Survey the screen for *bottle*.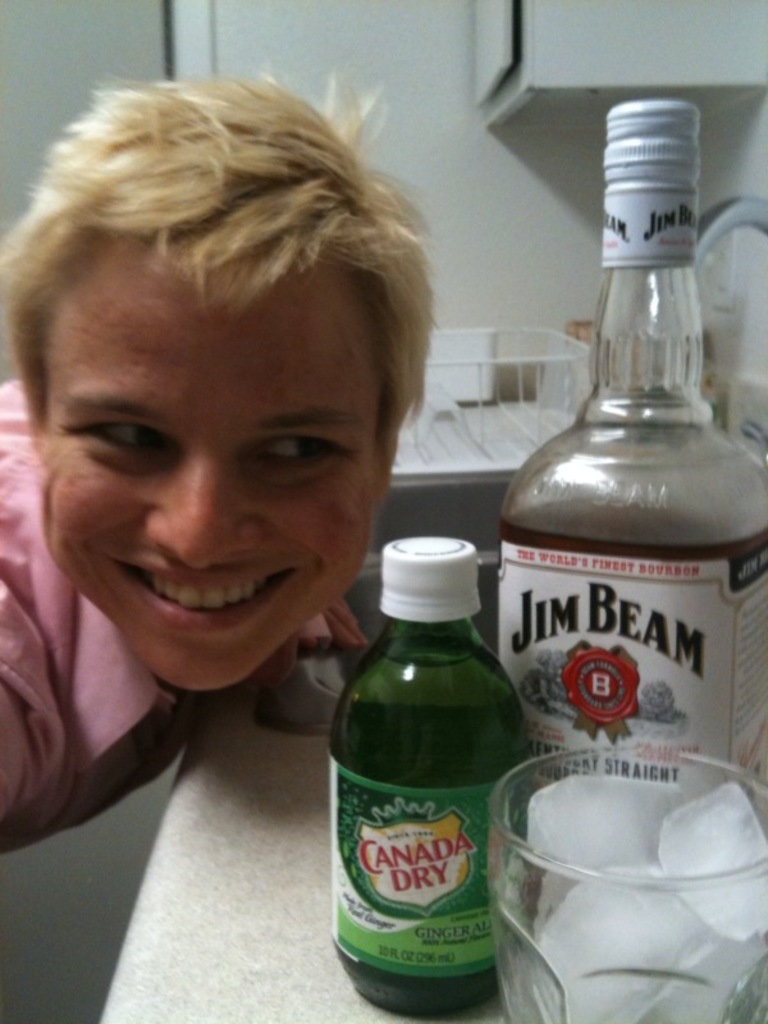
Survey found: {"x1": 326, "y1": 536, "x2": 545, "y2": 1005}.
